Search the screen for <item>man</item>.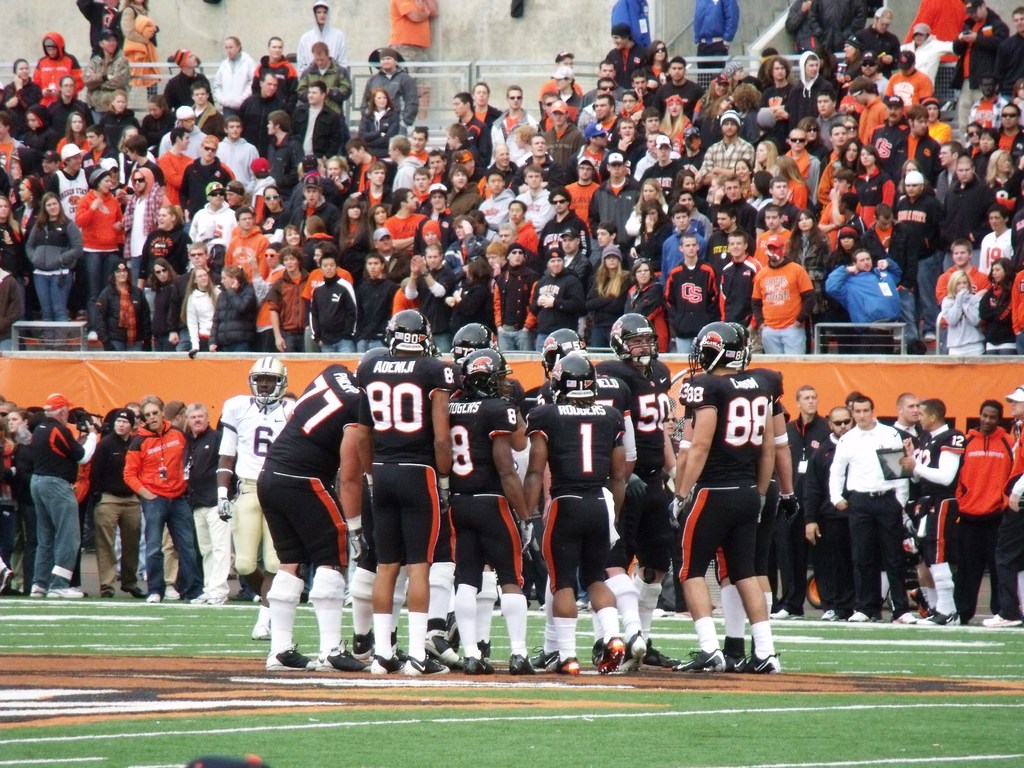
Found at x1=126 y1=135 x2=157 y2=182.
